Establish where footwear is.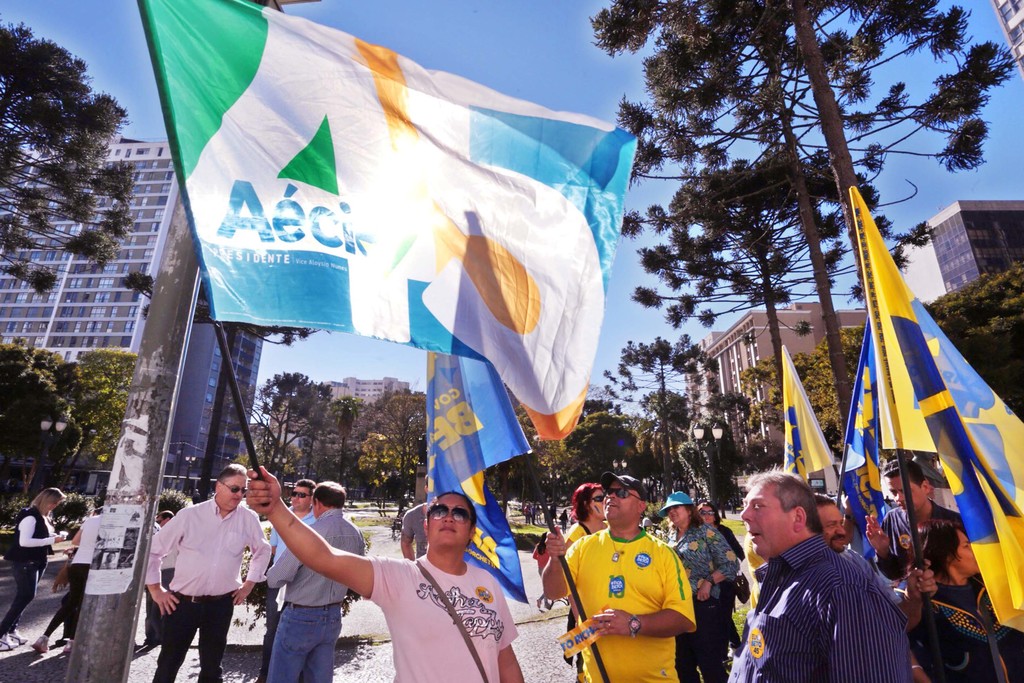
Established at box=[1, 639, 18, 648].
